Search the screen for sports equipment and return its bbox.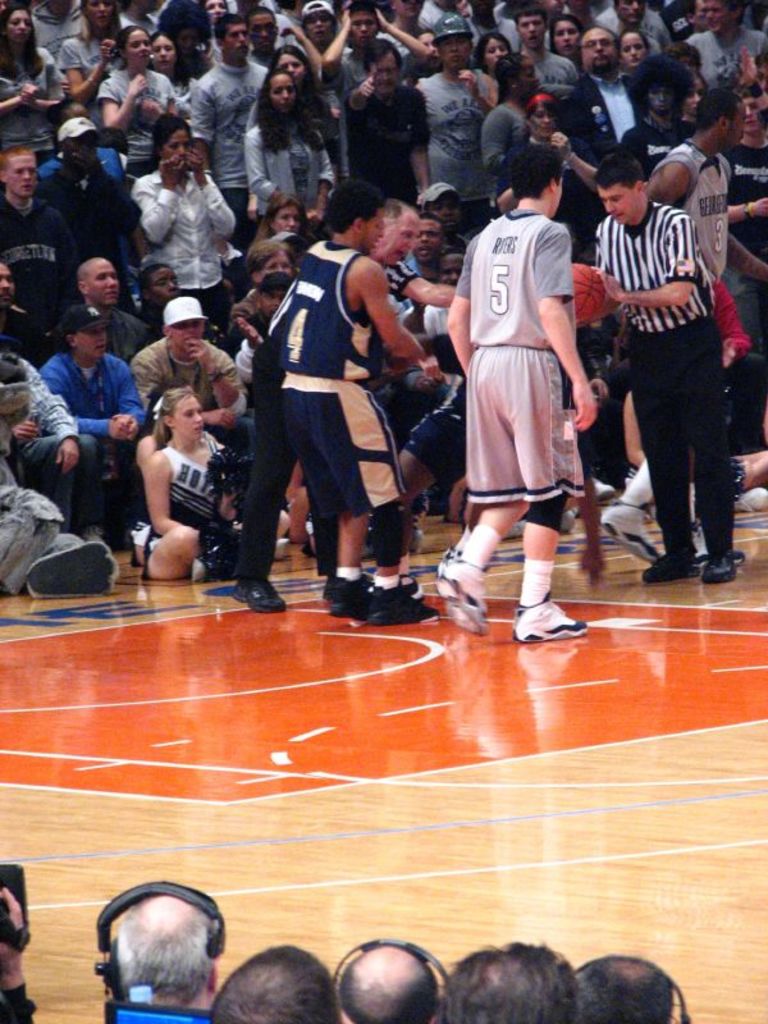
Found: 192, 548, 214, 575.
